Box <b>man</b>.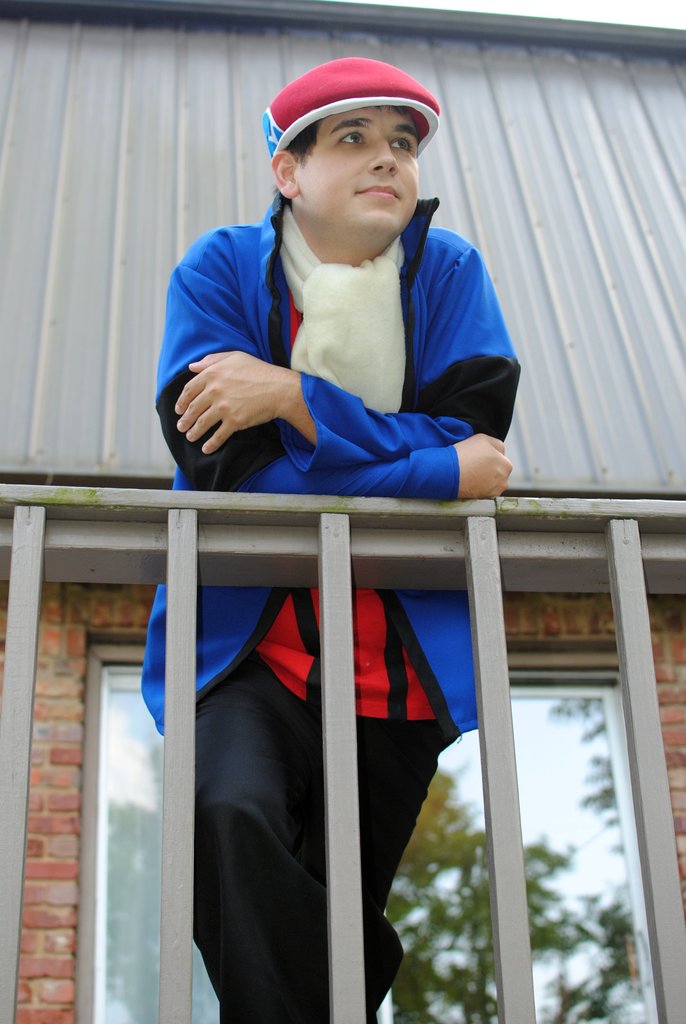
<box>148,51,525,1023</box>.
